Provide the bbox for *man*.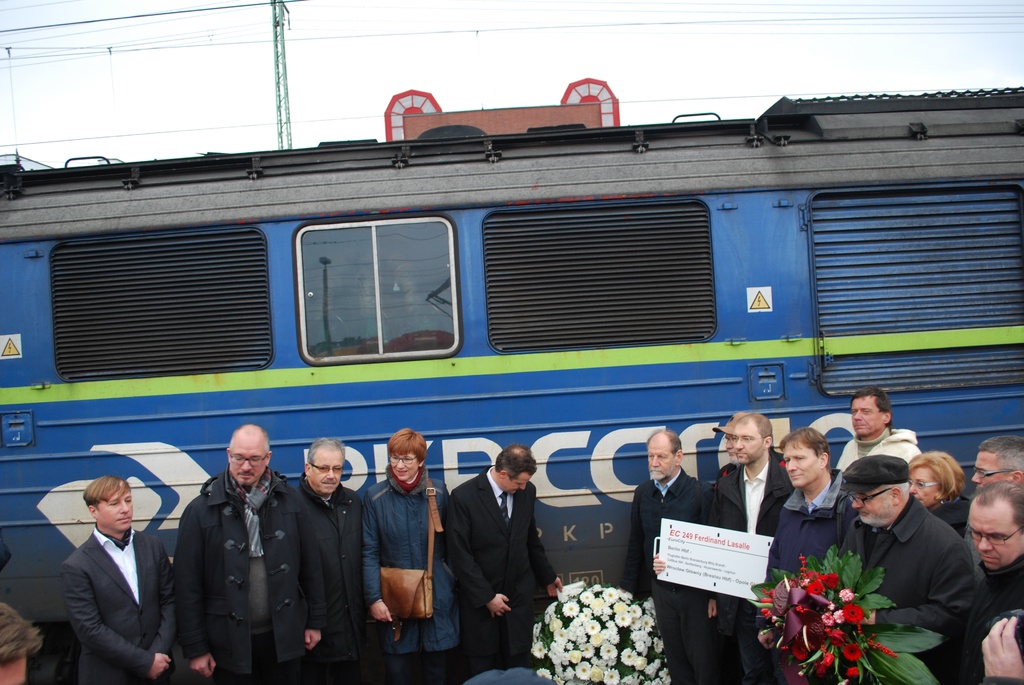
box(298, 434, 371, 684).
